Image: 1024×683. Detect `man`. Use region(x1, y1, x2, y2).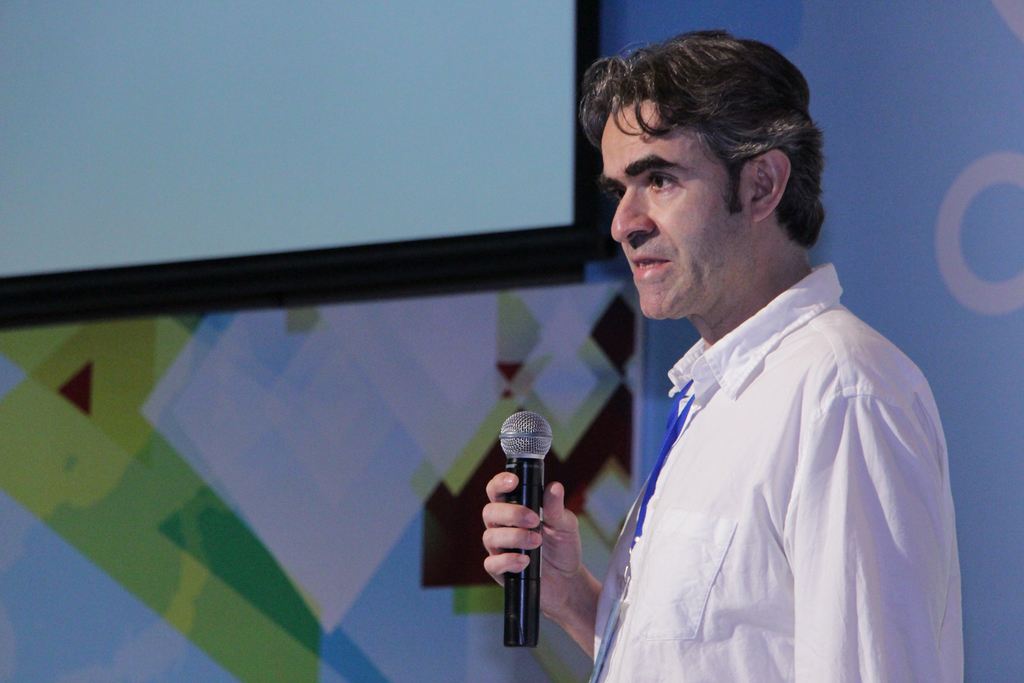
region(479, 30, 967, 682).
